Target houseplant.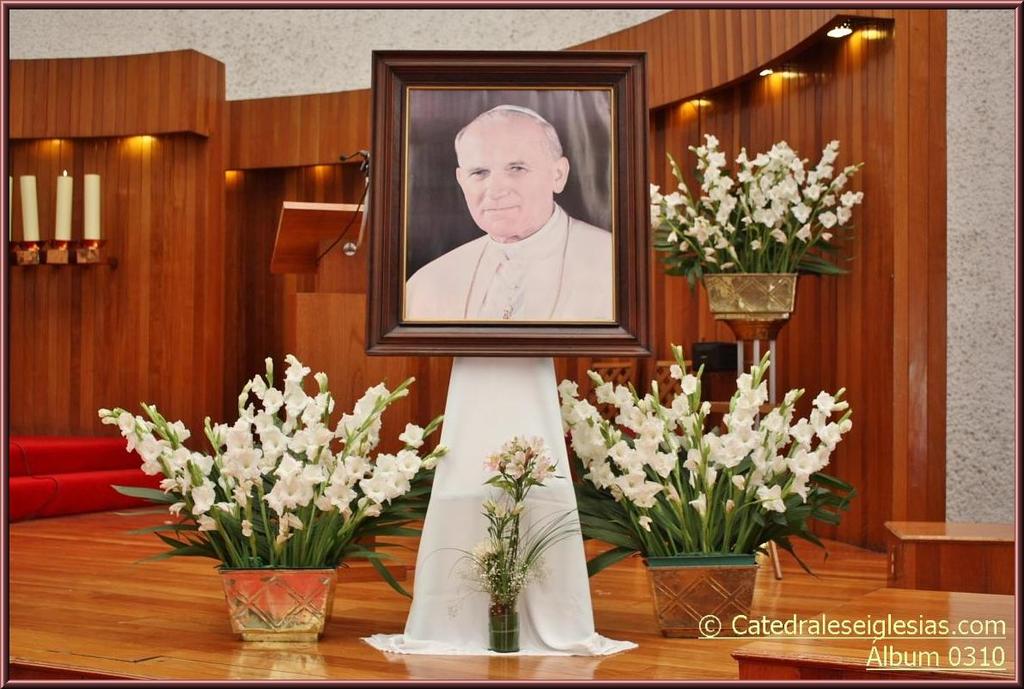
Target region: 640:127:874:318.
